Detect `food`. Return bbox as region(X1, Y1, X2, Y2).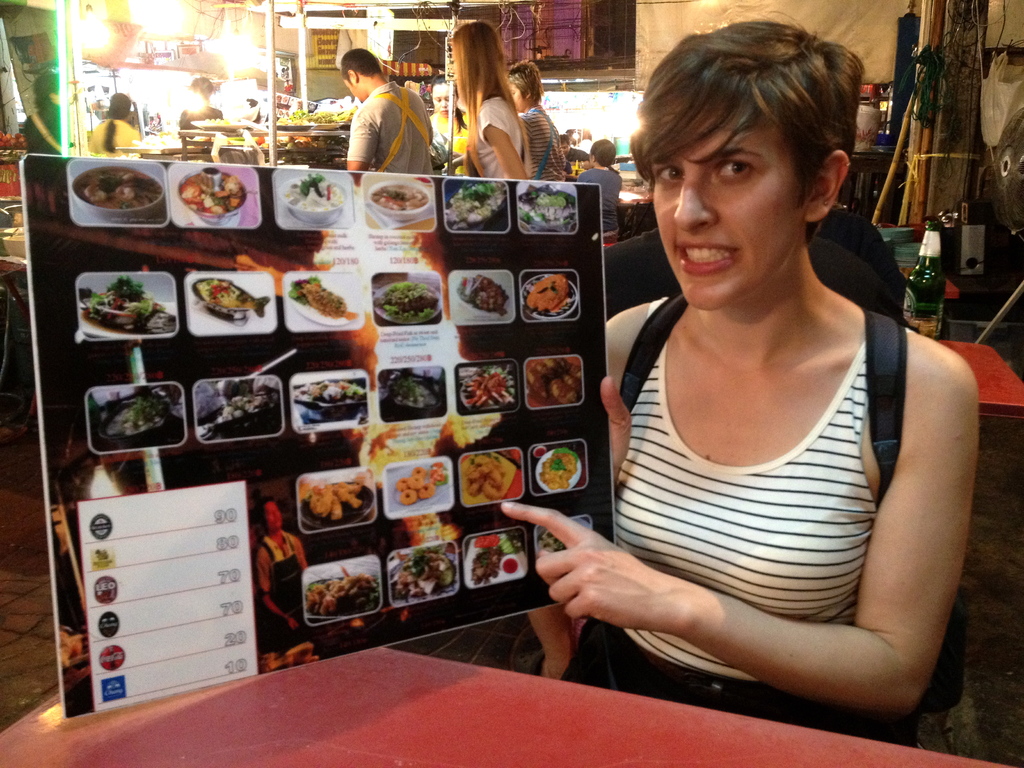
region(280, 80, 295, 94).
